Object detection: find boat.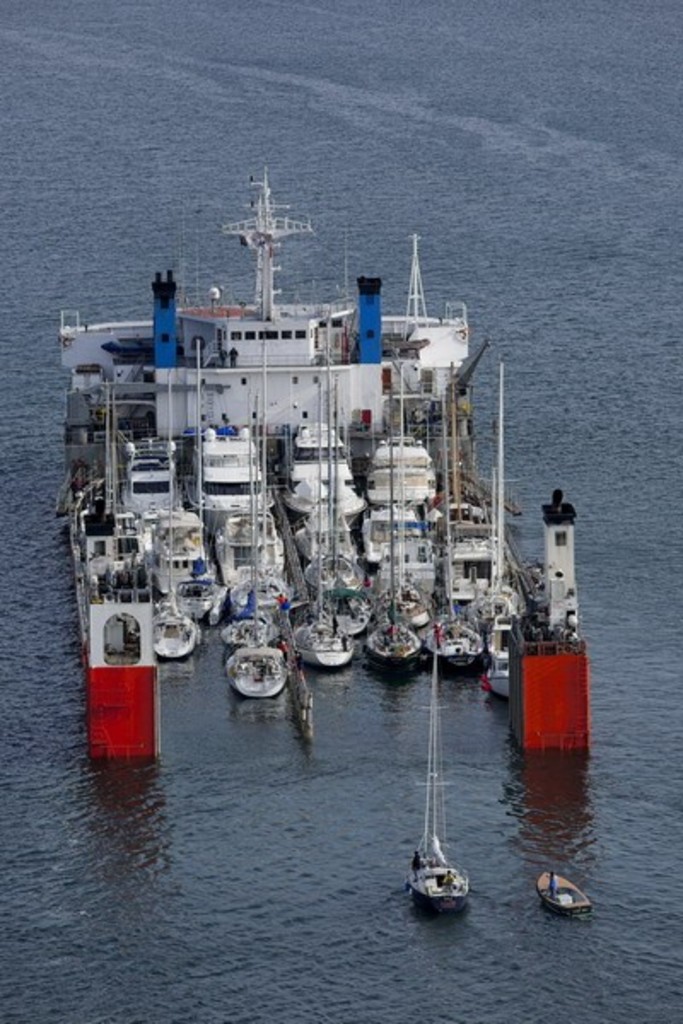
box=[149, 597, 220, 667].
